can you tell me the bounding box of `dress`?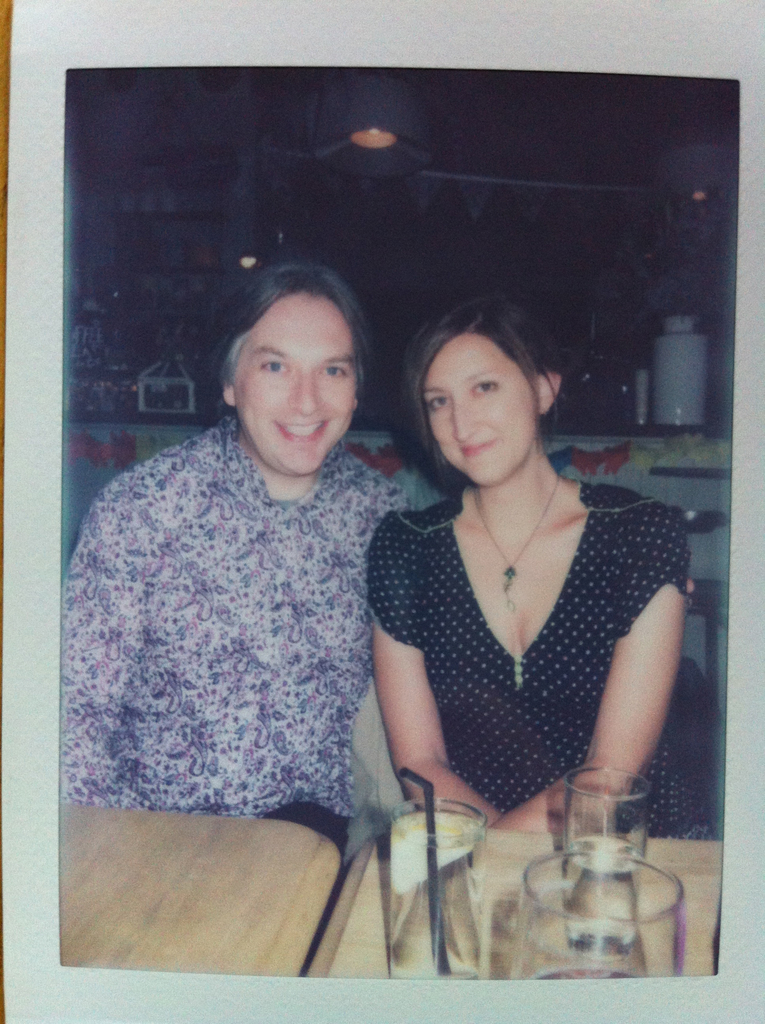
x1=362, y1=480, x2=718, y2=840.
